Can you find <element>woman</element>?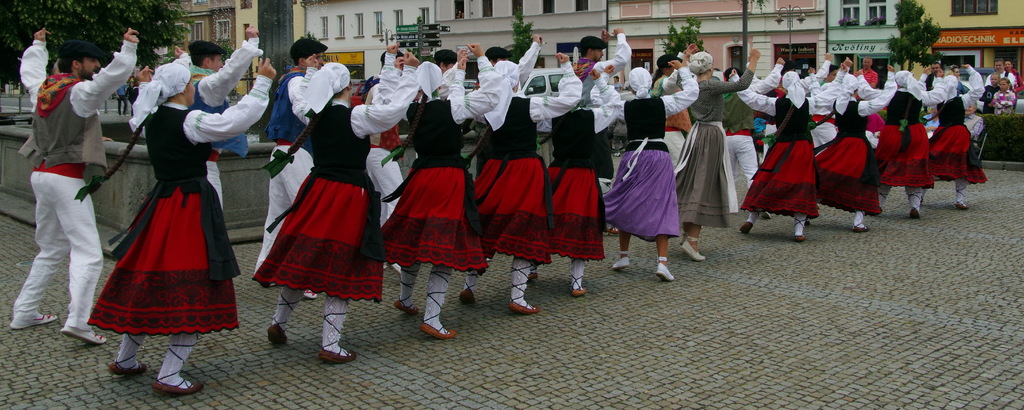
Yes, bounding box: region(88, 58, 284, 398).
